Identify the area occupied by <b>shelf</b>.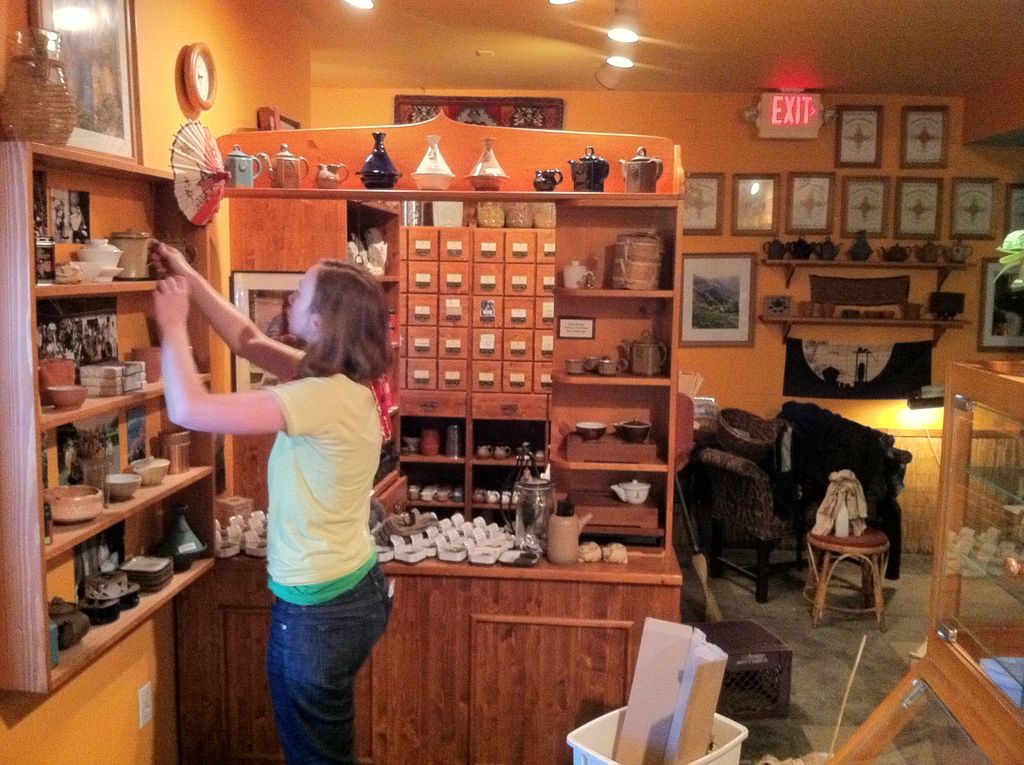
Area: <region>21, 144, 219, 319</region>.
